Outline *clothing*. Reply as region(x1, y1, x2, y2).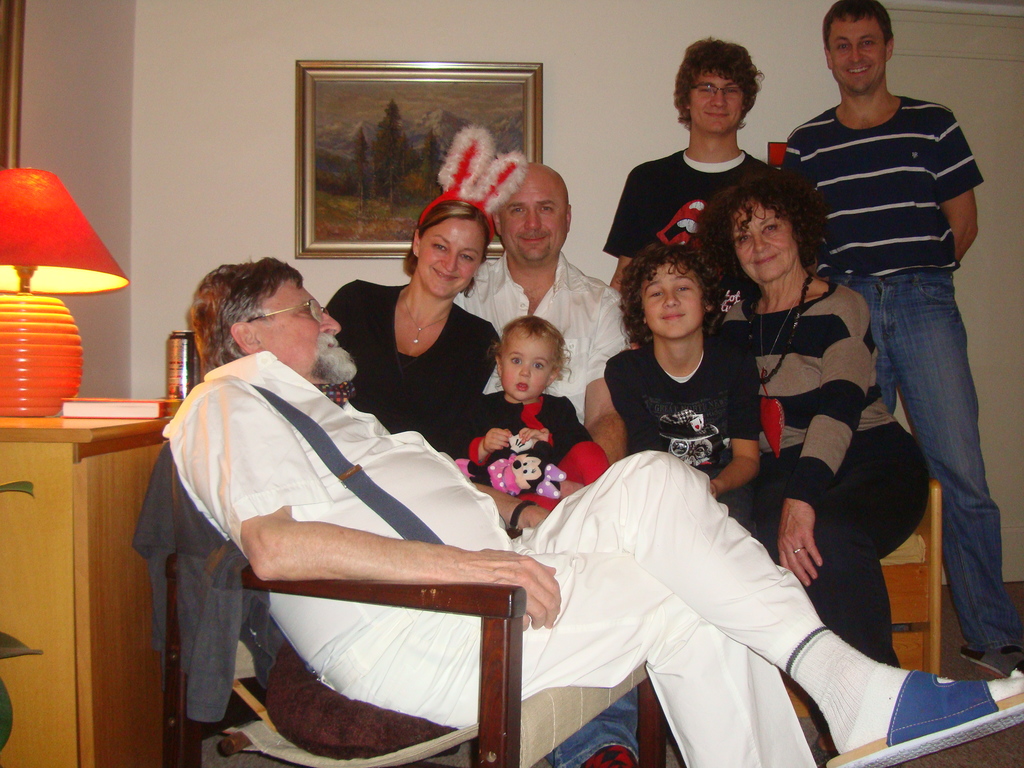
region(599, 355, 790, 569).
